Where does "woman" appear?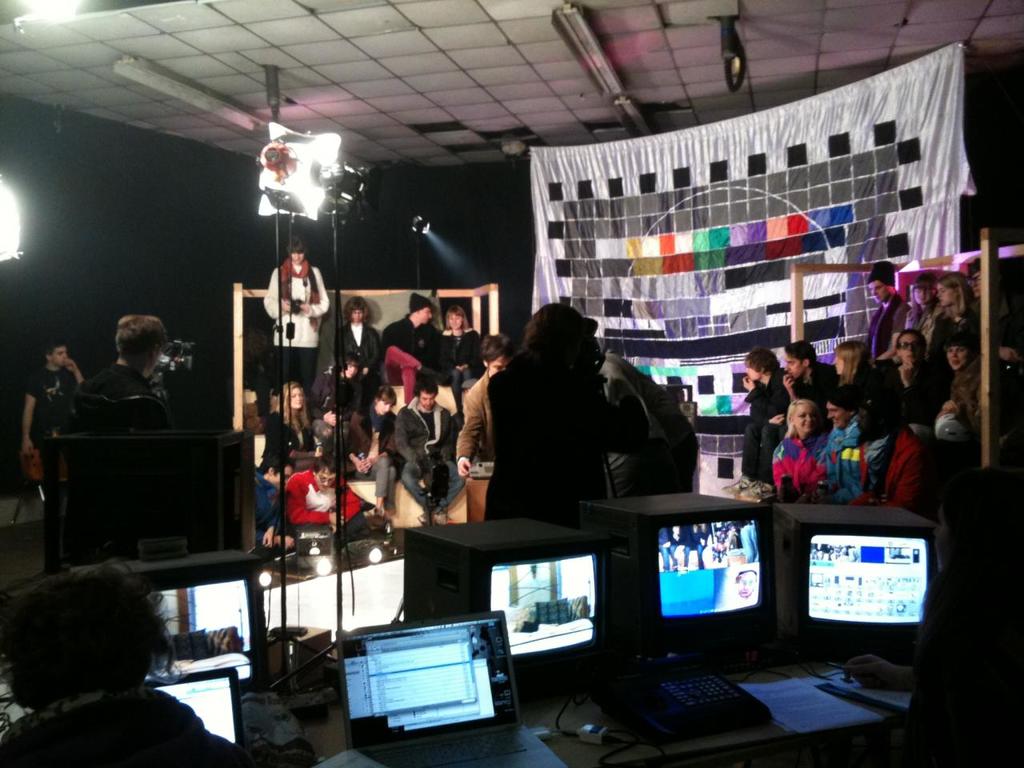
Appears at pyautogui.locateOnScreen(310, 351, 366, 451).
